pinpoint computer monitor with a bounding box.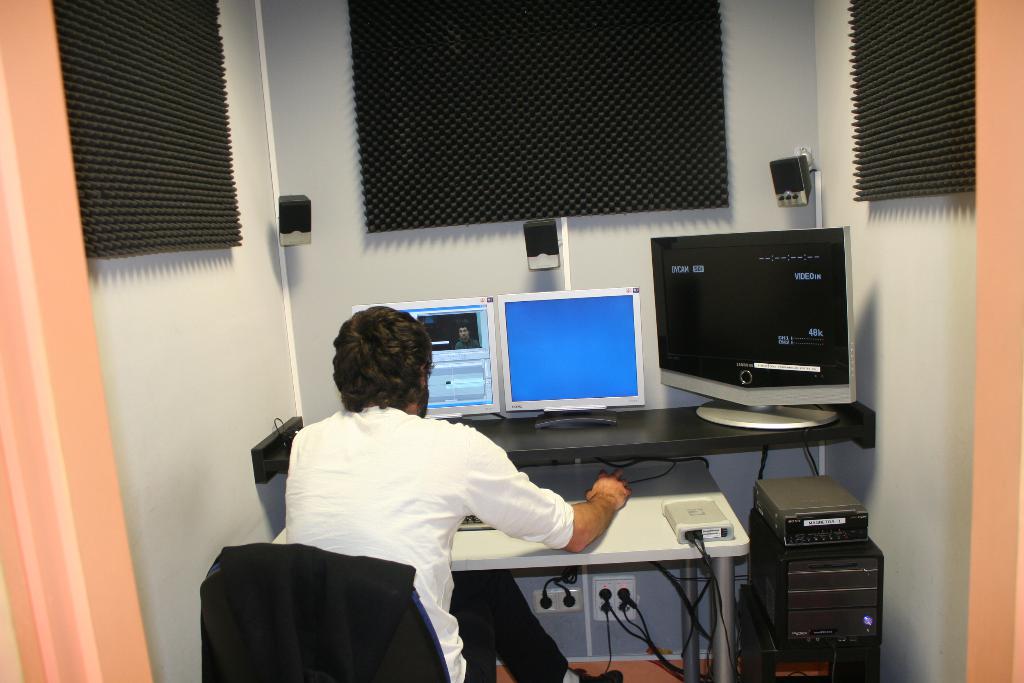
select_region(346, 298, 490, 422).
